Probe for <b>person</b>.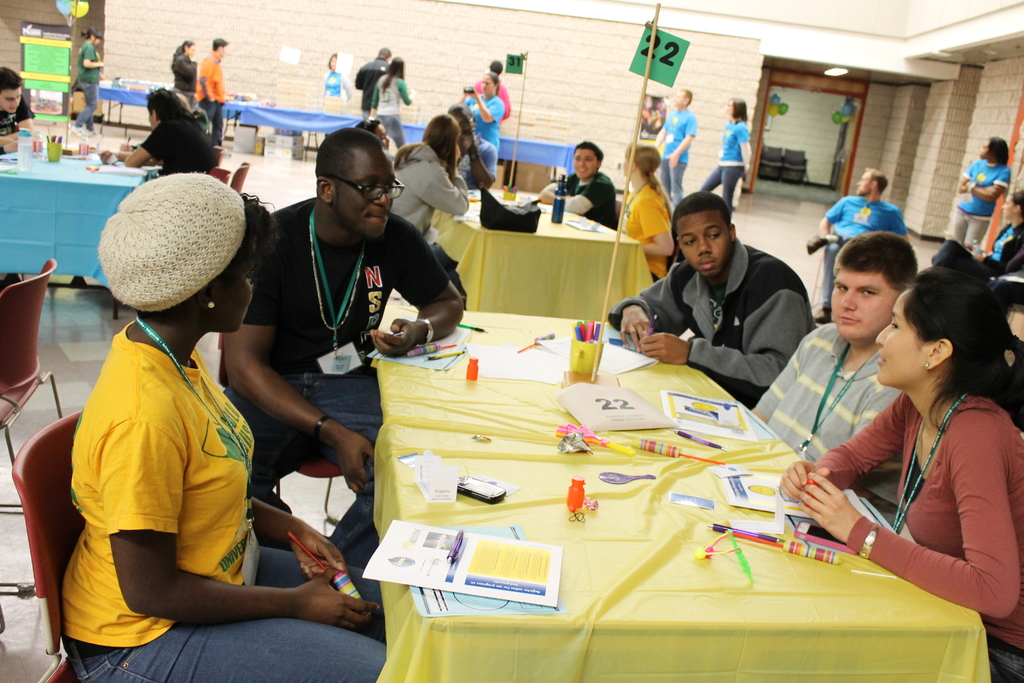
Probe result: BBox(608, 187, 823, 412).
